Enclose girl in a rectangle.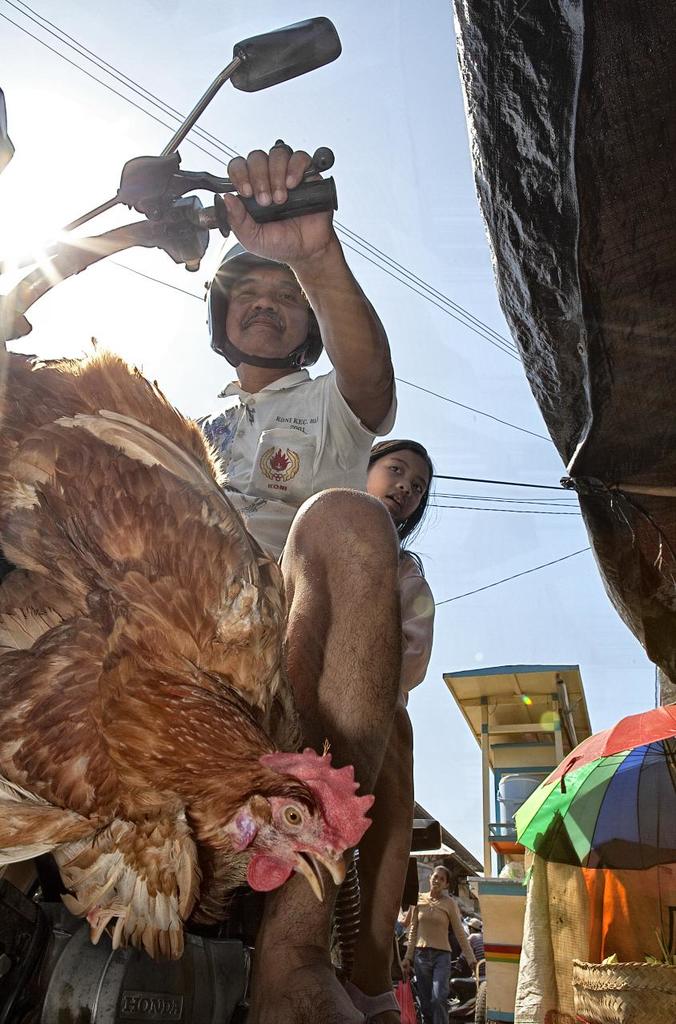
360:438:437:1023.
